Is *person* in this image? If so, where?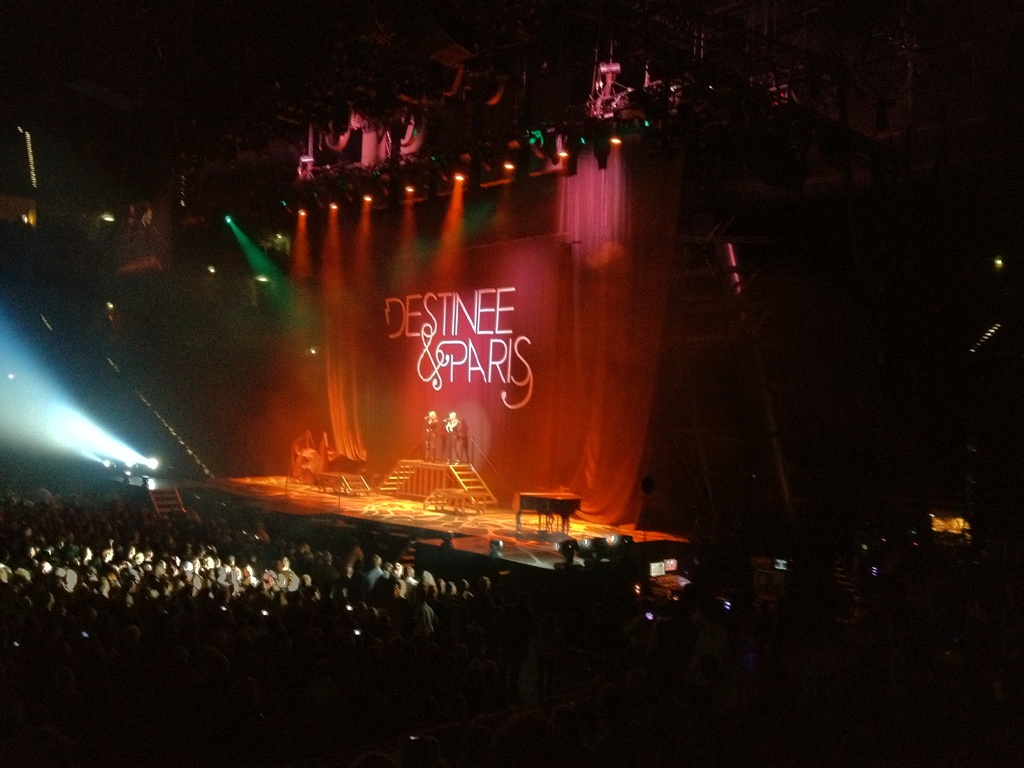
Yes, at <region>440, 416, 461, 460</region>.
